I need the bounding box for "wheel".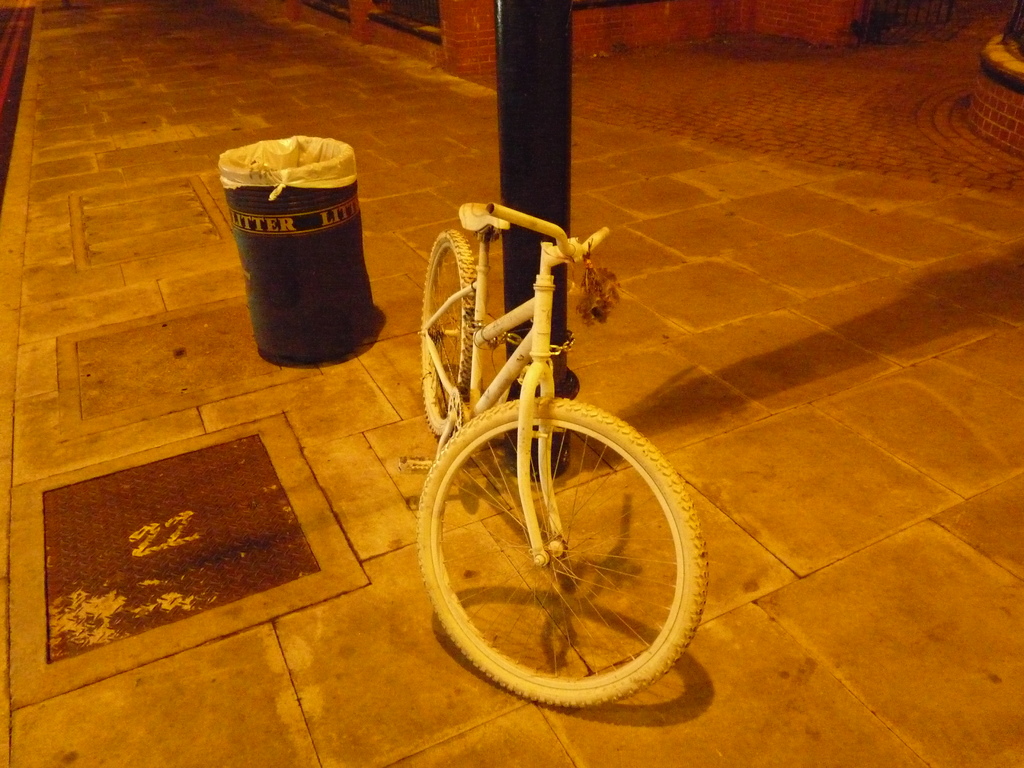
Here it is: select_region(419, 400, 697, 709).
